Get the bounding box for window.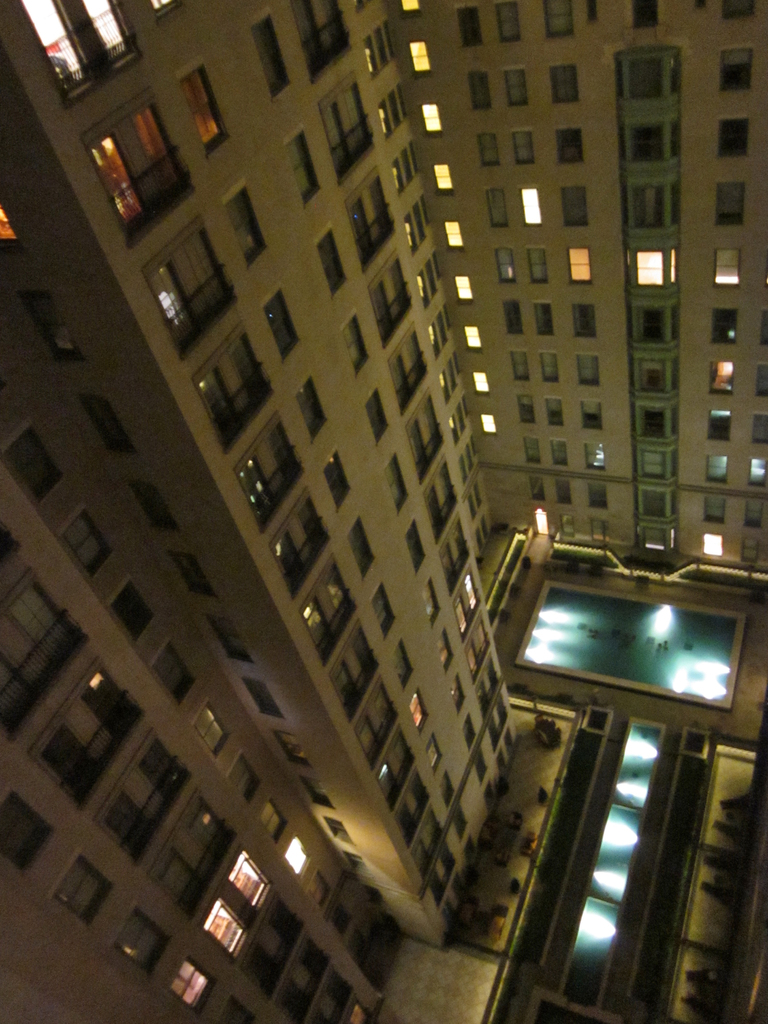
pyautogui.locateOnScreen(166, 69, 227, 160).
